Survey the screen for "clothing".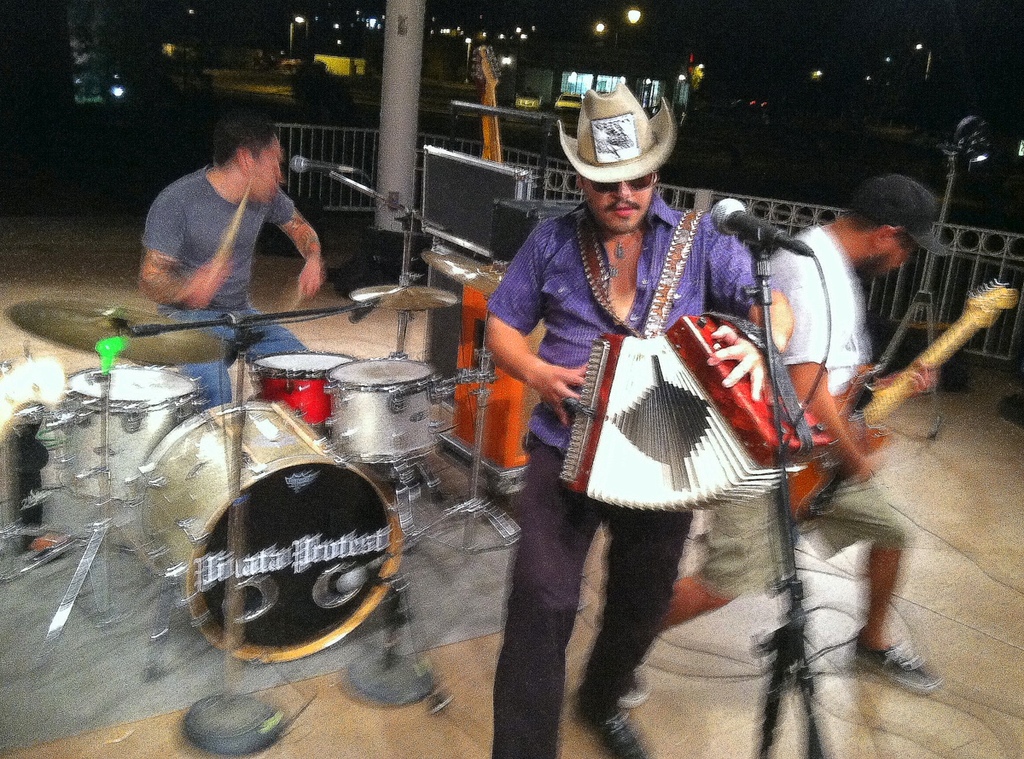
Survey found: l=695, t=490, r=898, b=603.
